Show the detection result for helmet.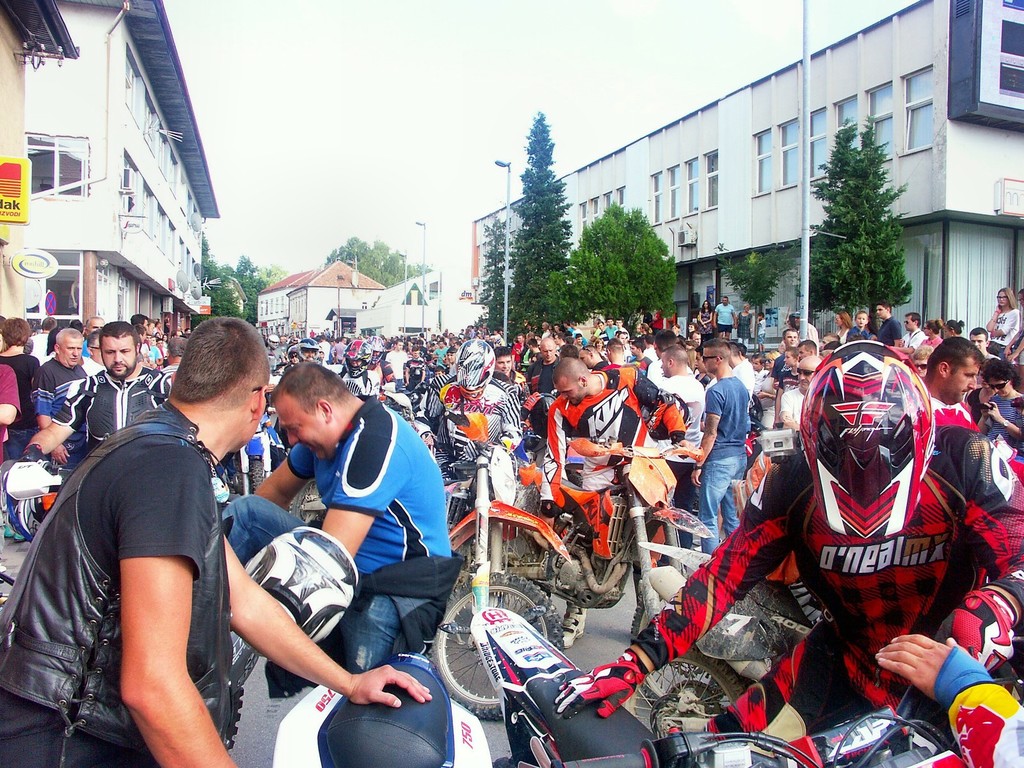
rect(372, 339, 392, 360).
